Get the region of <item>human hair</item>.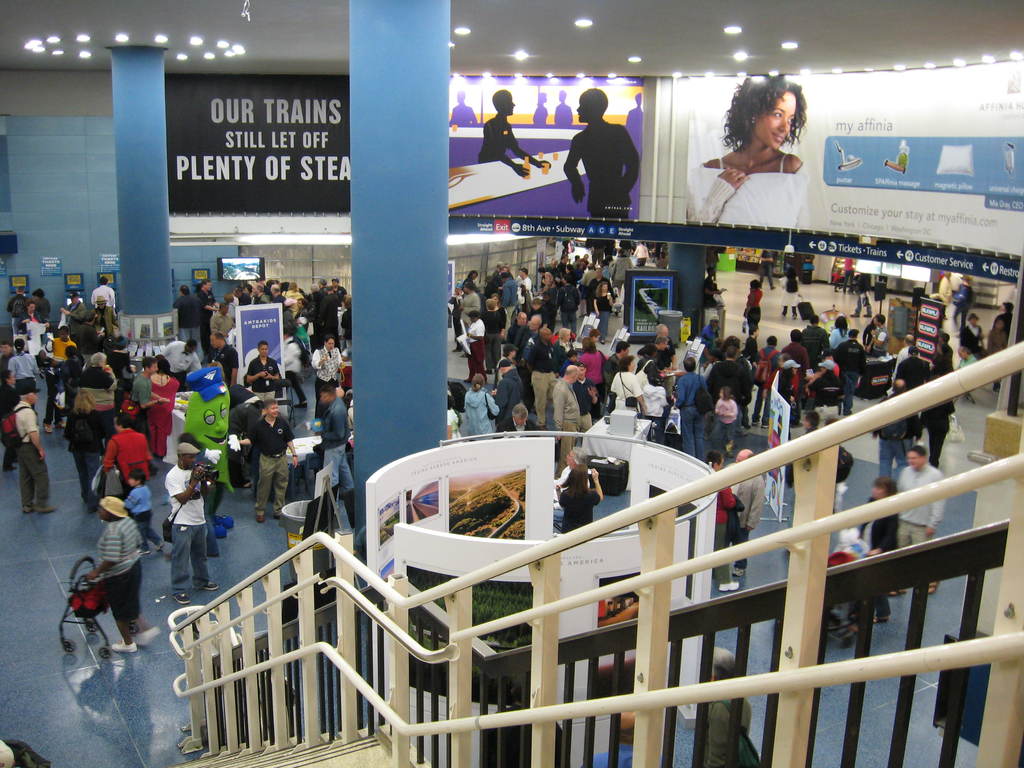
<bbox>874, 477, 898, 492</bbox>.
